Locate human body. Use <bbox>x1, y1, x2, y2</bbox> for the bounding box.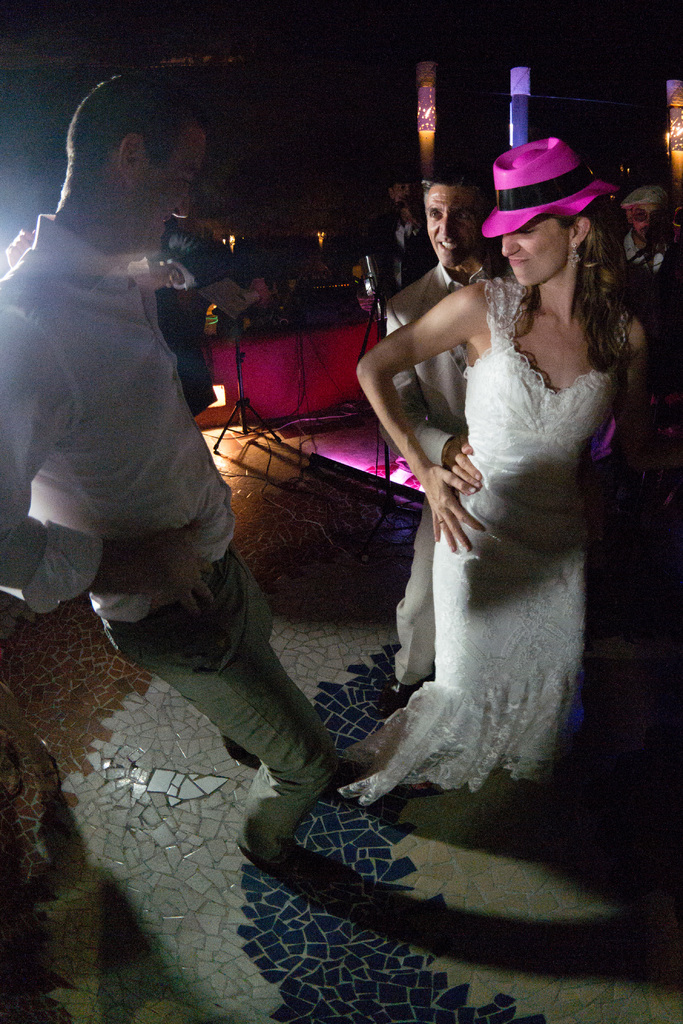
<bbox>0, 225, 233, 421</bbox>.
